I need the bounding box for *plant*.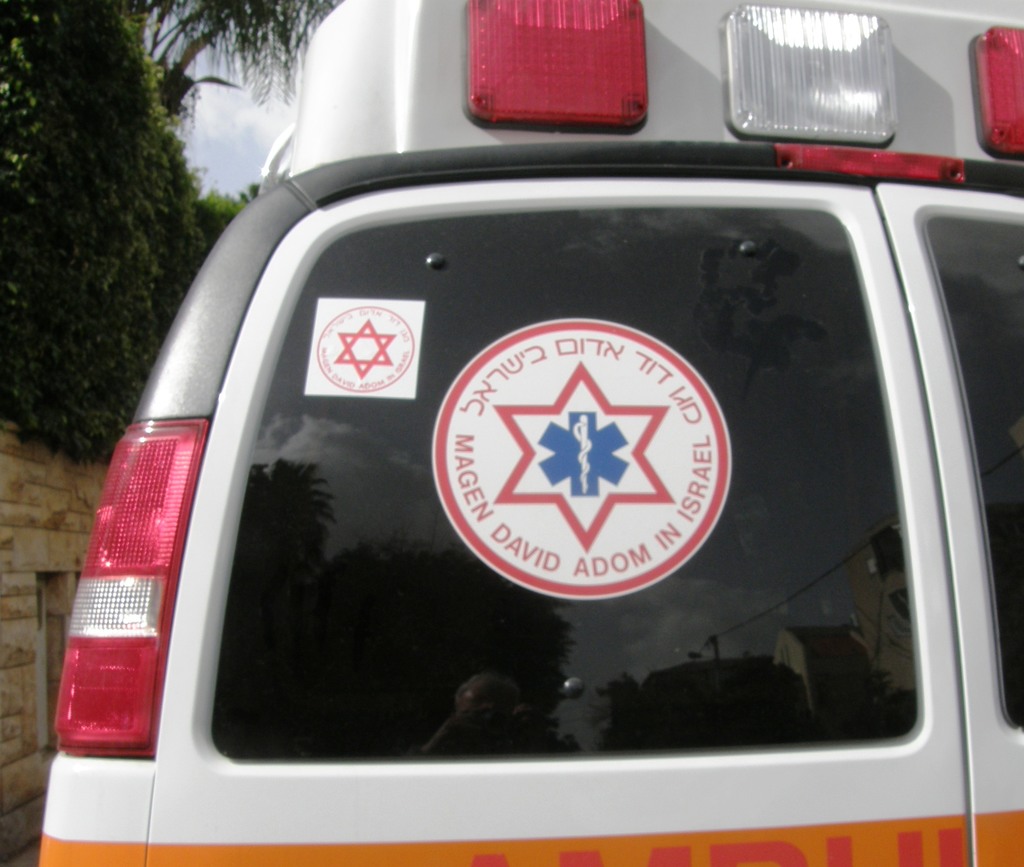
Here it is: locate(198, 182, 236, 211).
